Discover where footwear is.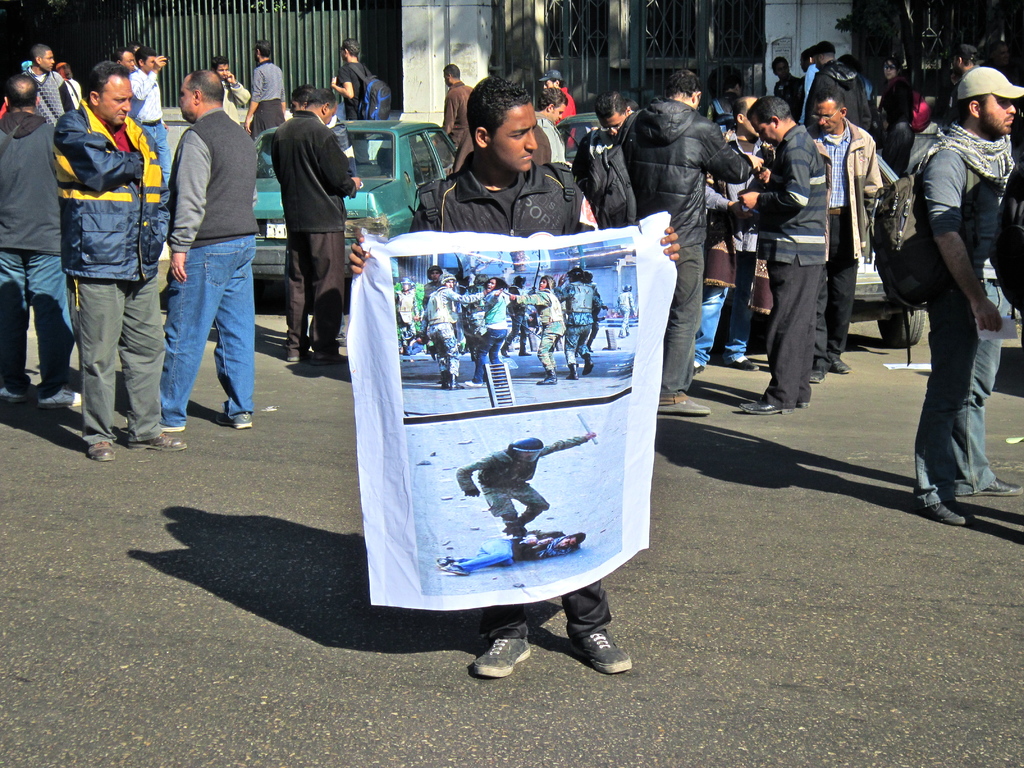
Discovered at (920, 499, 972, 525).
